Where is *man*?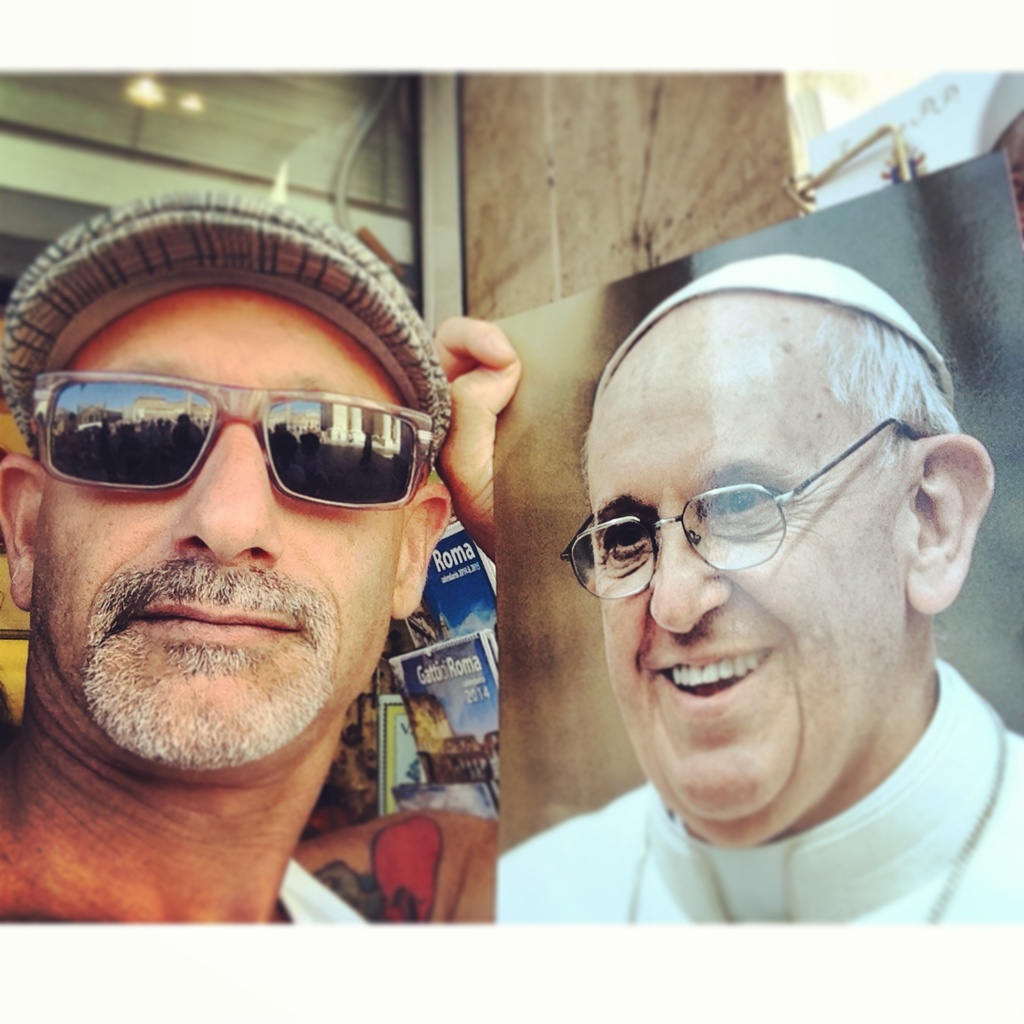
[1,187,504,925].
